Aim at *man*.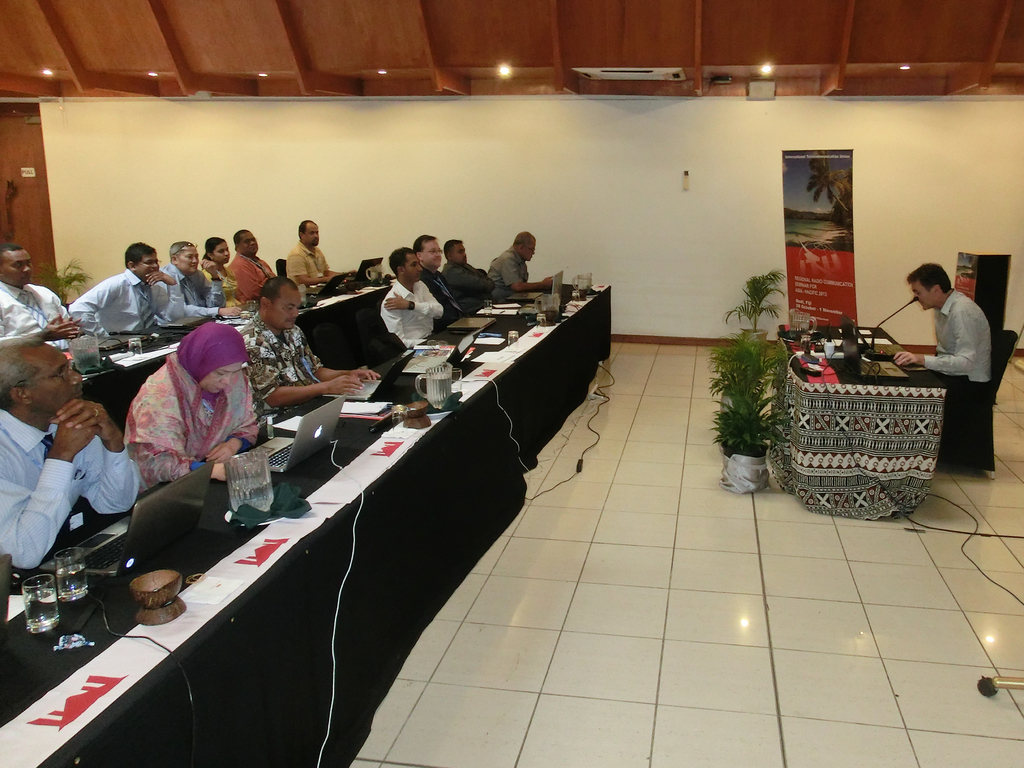
Aimed at <region>416, 234, 467, 316</region>.
